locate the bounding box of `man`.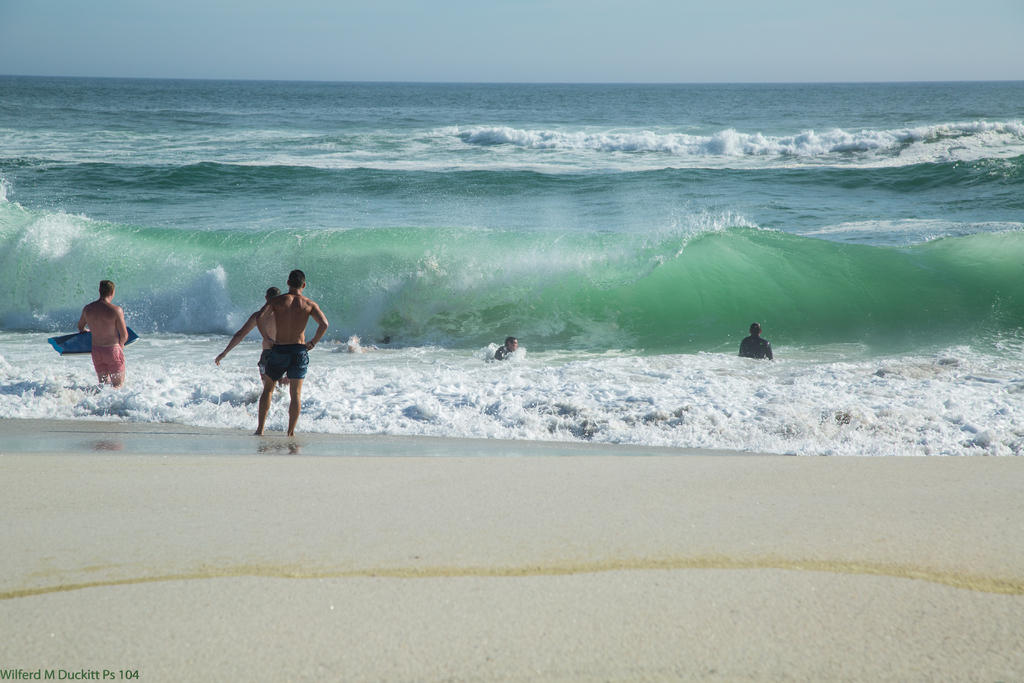
Bounding box: (left=735, top=322, right=772, bottom=358).
